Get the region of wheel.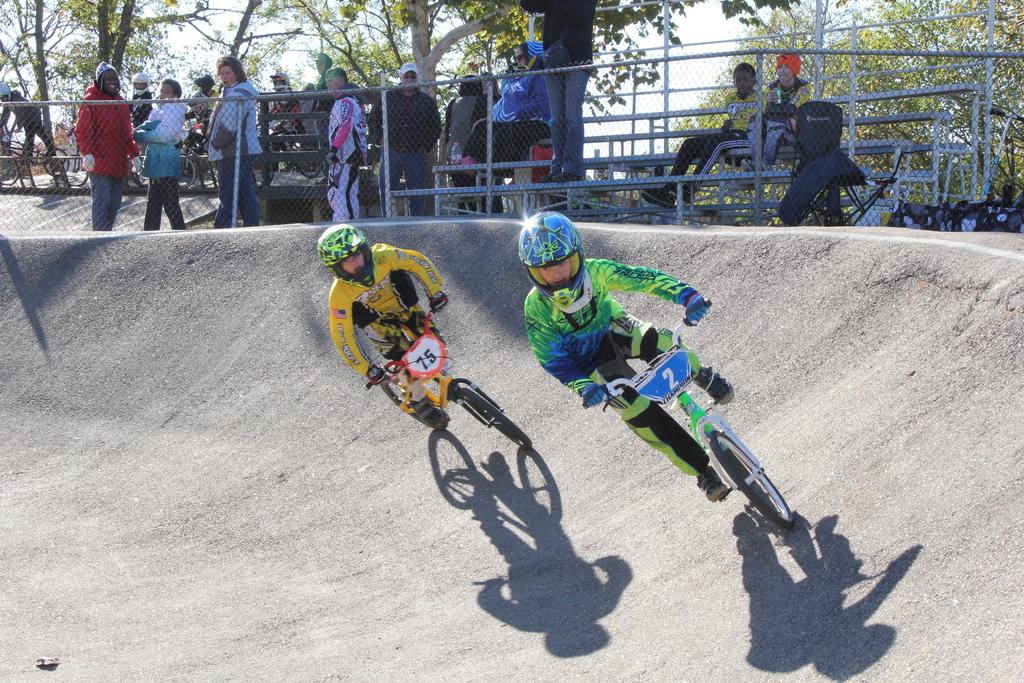
43 145 70 177.
